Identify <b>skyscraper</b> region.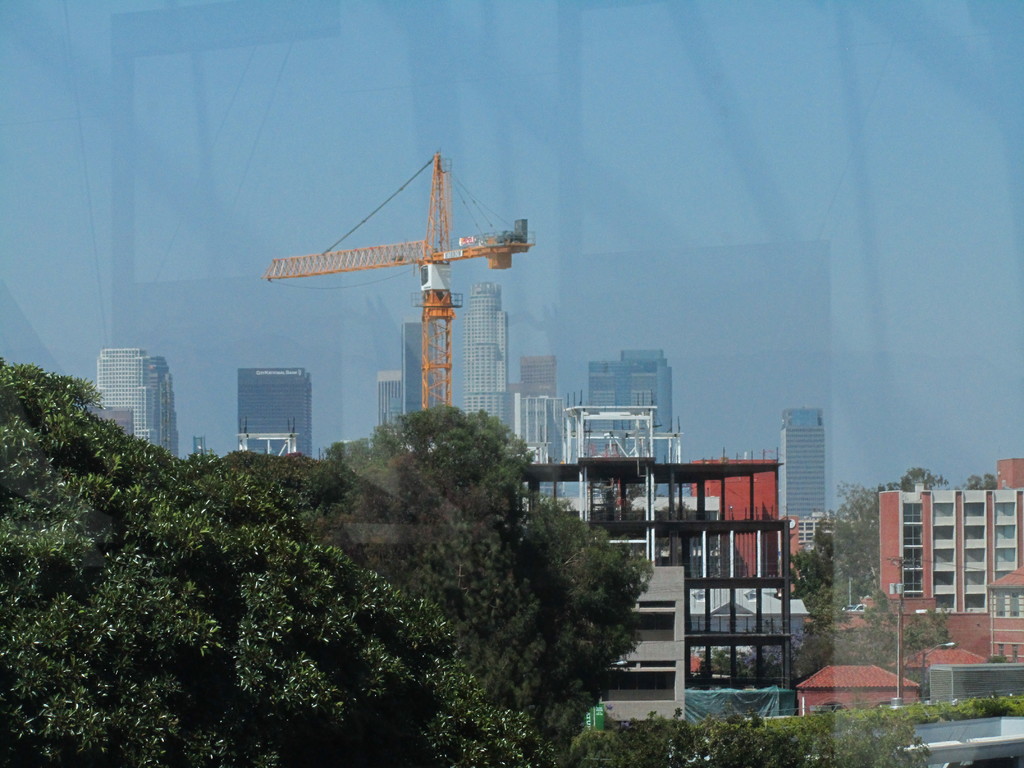
Region: (504, 342, 550, 513).
